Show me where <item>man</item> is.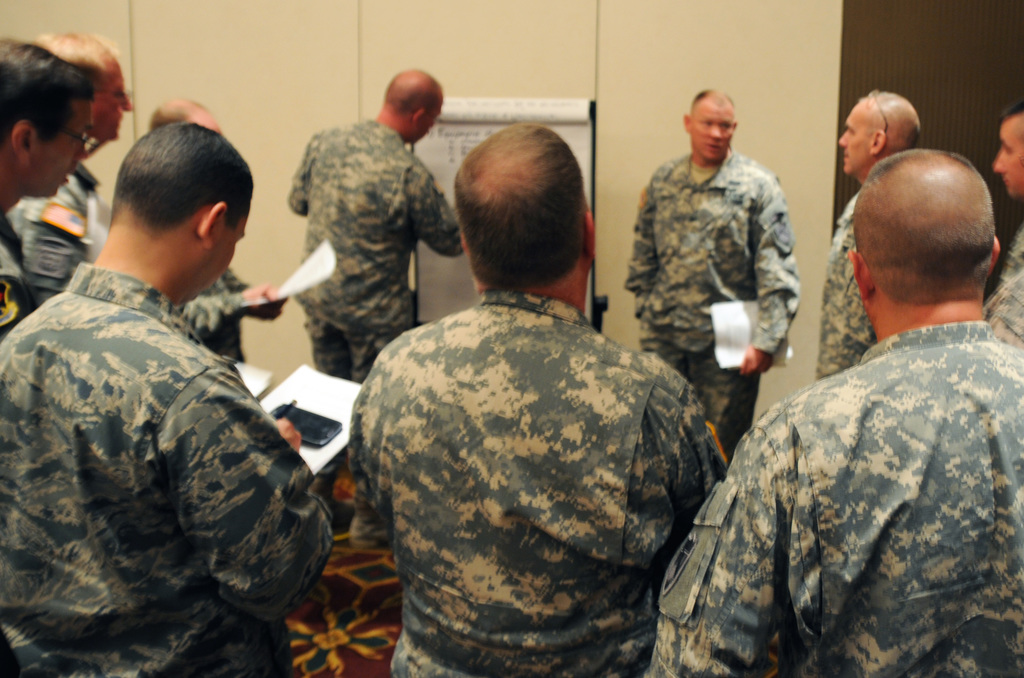
<item>man</item> is at BBox(1, 25, 144, 289).
